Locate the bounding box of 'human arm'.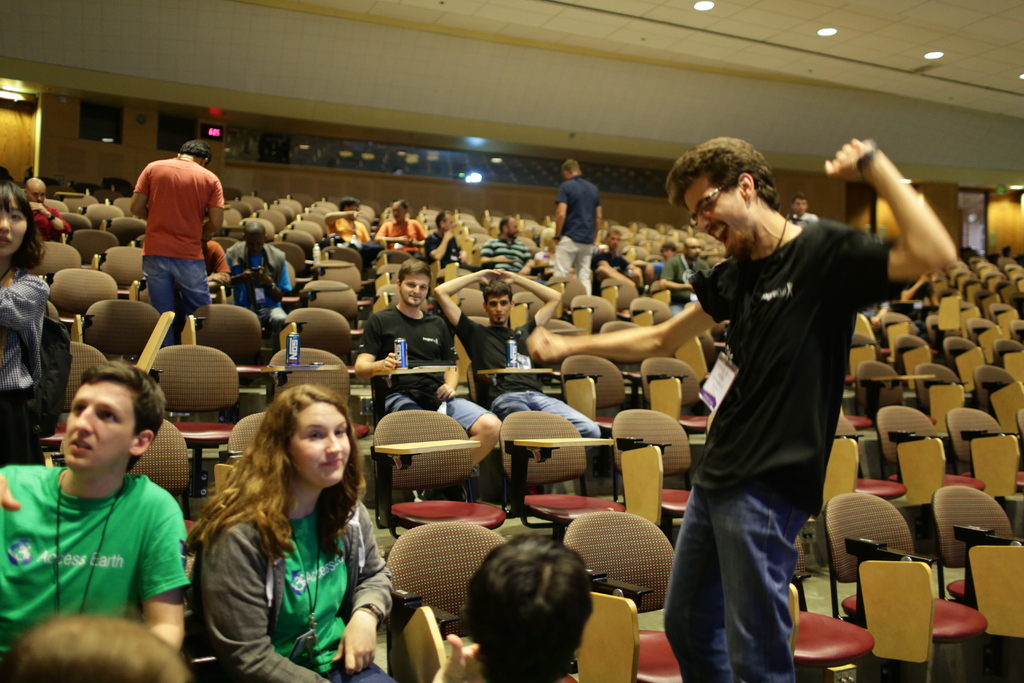
Bounding box: locate(0, 470, 22, 516).
